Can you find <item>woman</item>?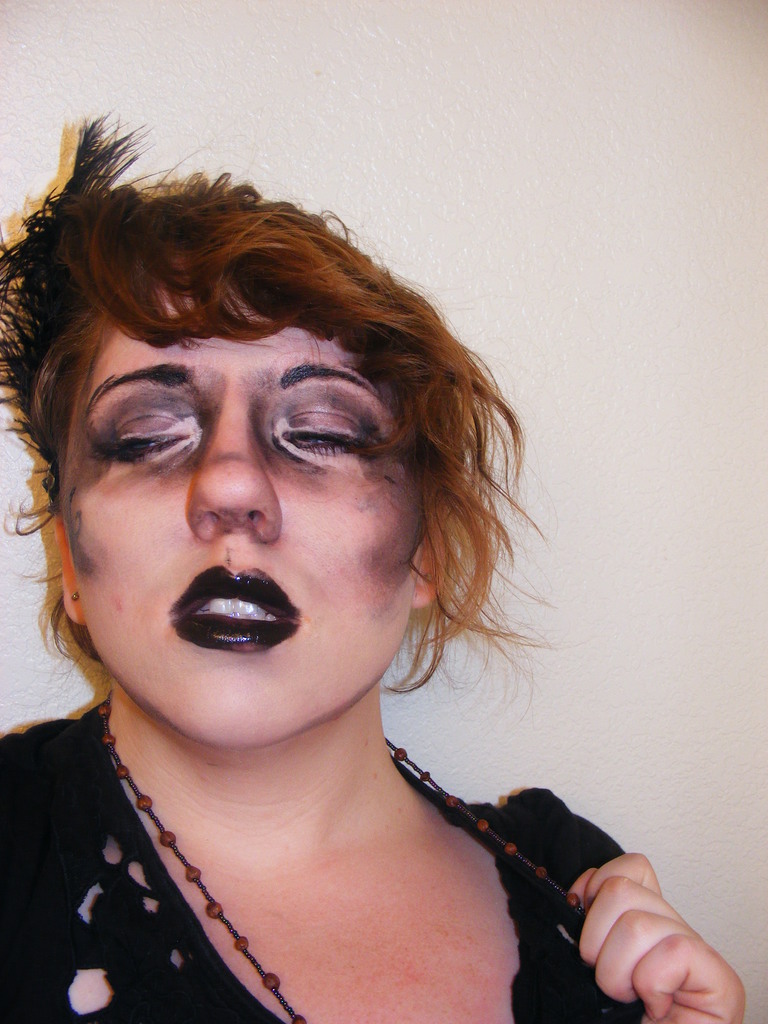
Yes, bounding box: {"left": 0, "top": 106, "right": 687, "bottom": 1021}.
